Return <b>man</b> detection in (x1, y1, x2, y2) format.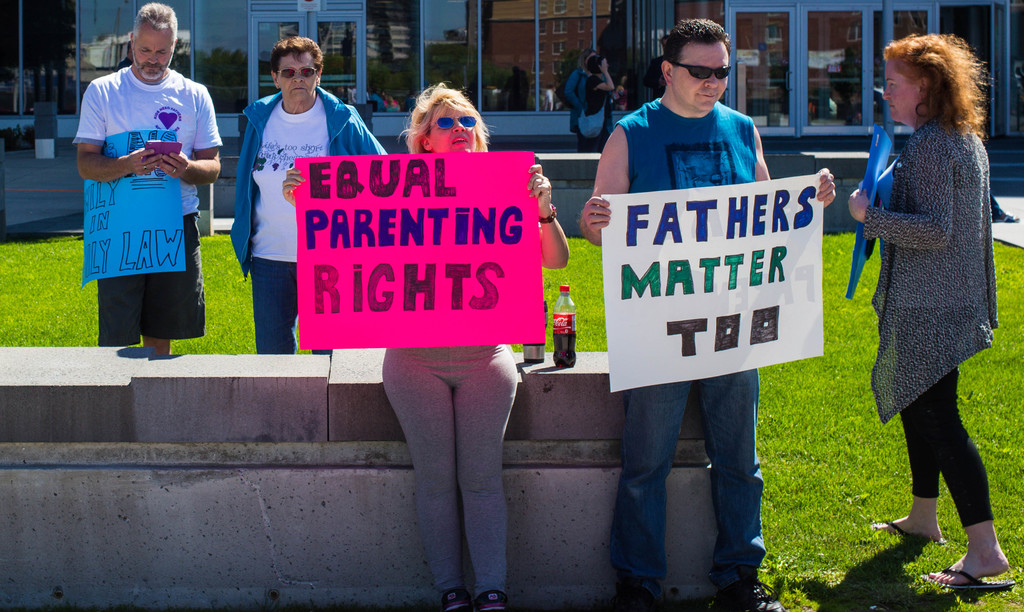
(578, 20, 836, 611).
